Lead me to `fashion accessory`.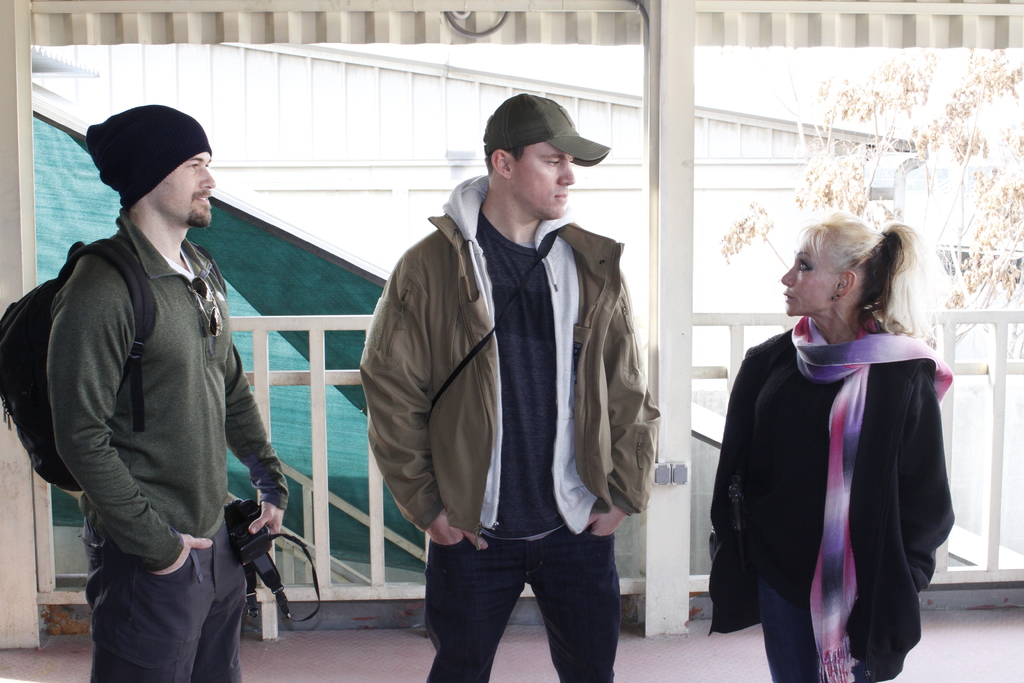
Lead to select_region(829, 295, 837, 306).
